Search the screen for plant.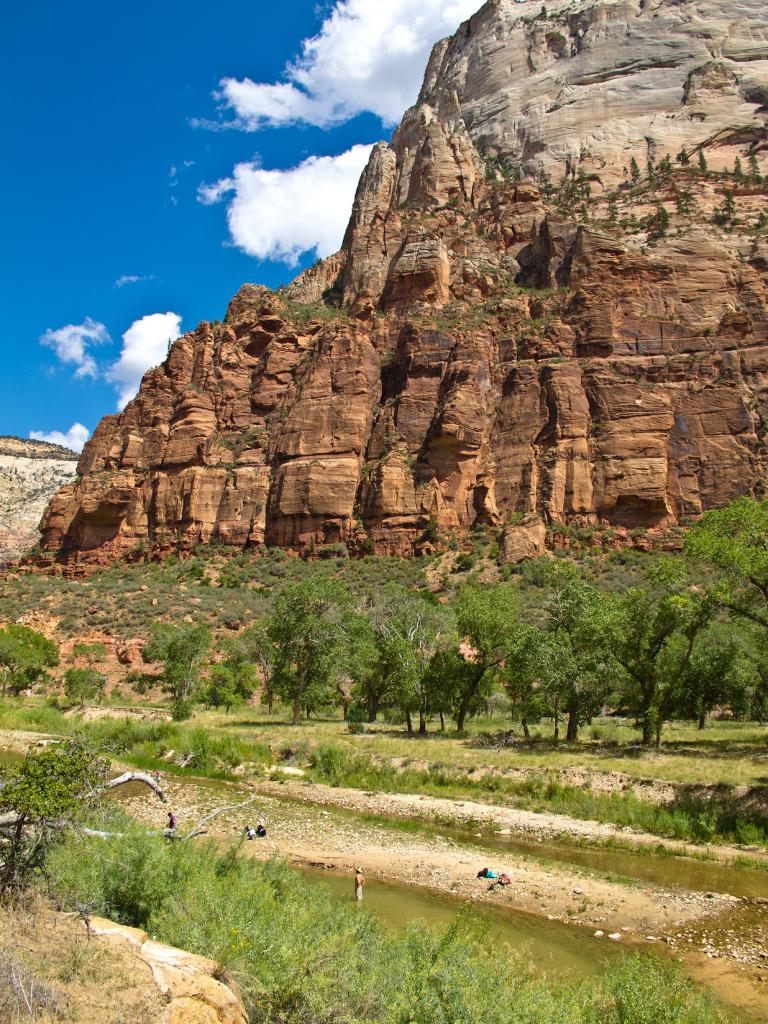
Found at [376, 442, 392, 465].
